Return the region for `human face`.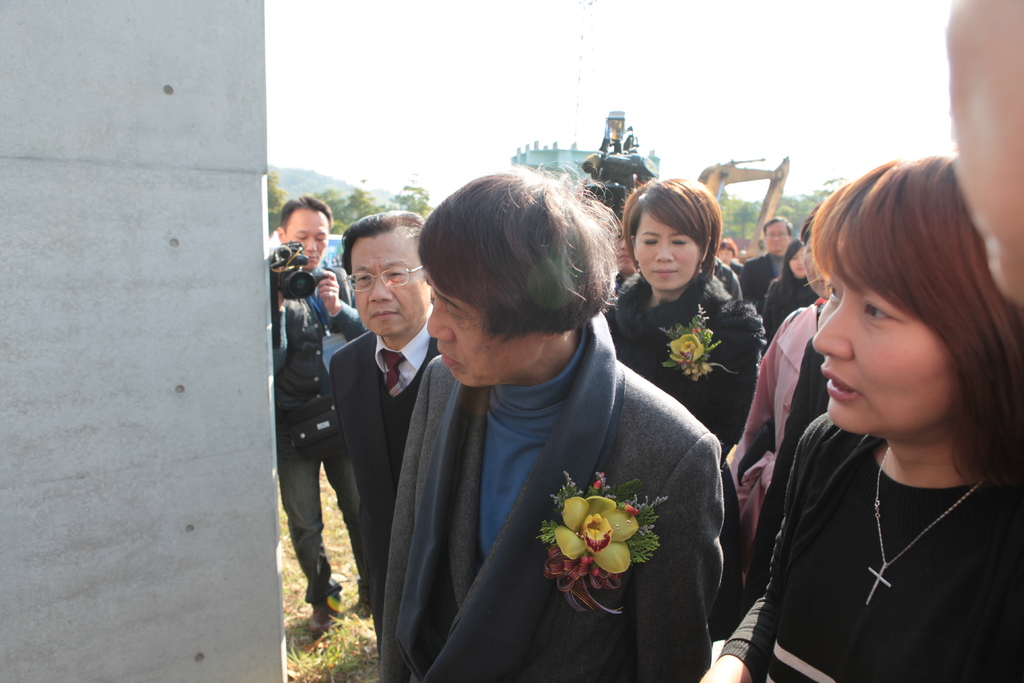
(426,278,522,390).
